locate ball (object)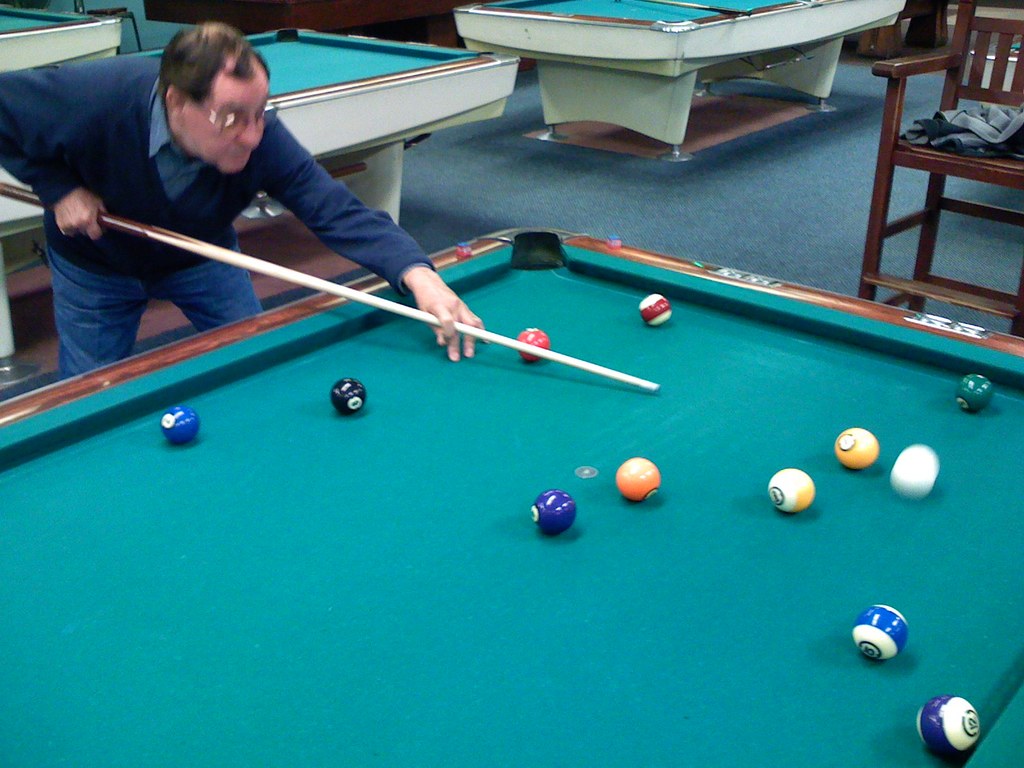
region(895, 449, 943, 498)
